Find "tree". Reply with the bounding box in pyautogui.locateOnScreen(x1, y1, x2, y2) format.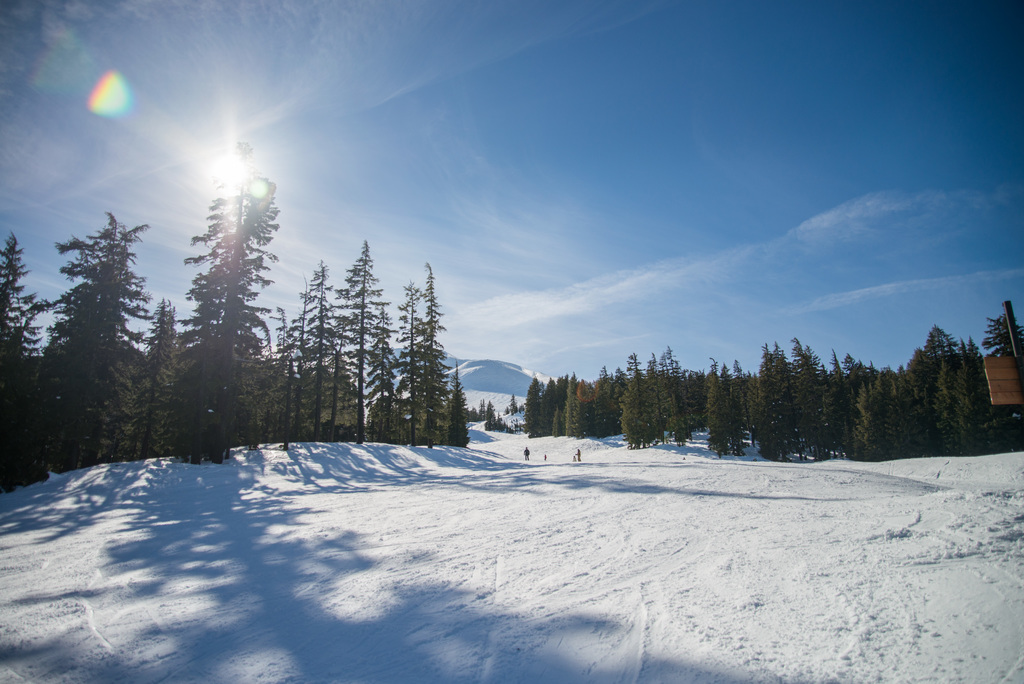
pyautogui.locateOnScreen(345, 240, 383, 442).
